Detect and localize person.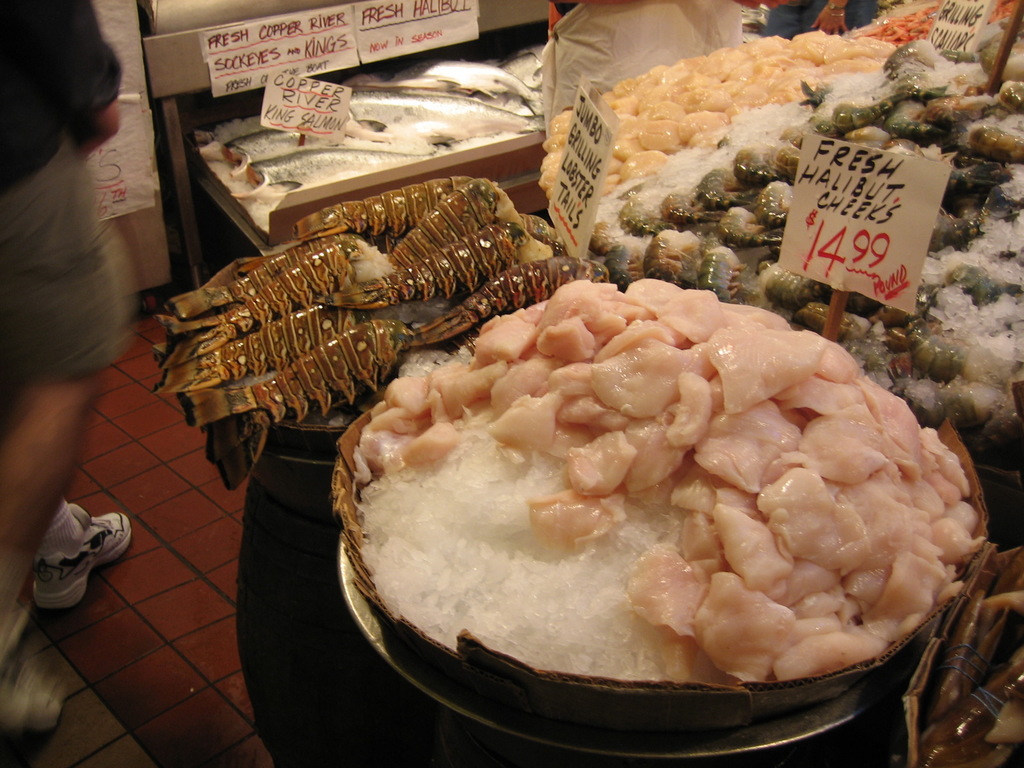
Localized at bbox=(0, 0, 125, 732).
